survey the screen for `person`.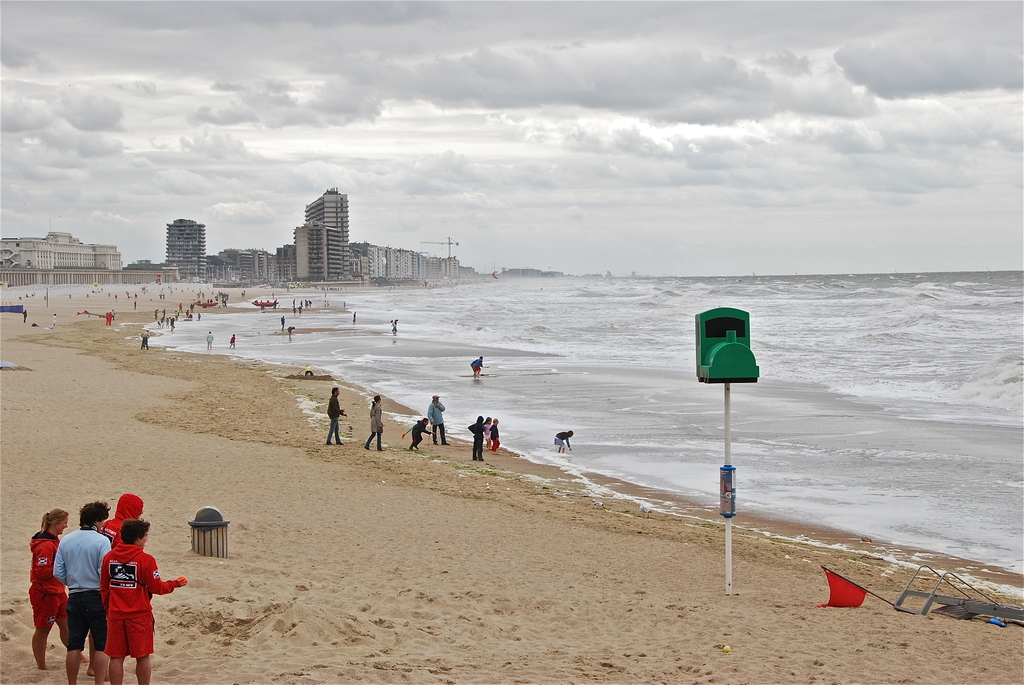
Survey found: [x1=105, y1=309, x2=113, y2=325].
